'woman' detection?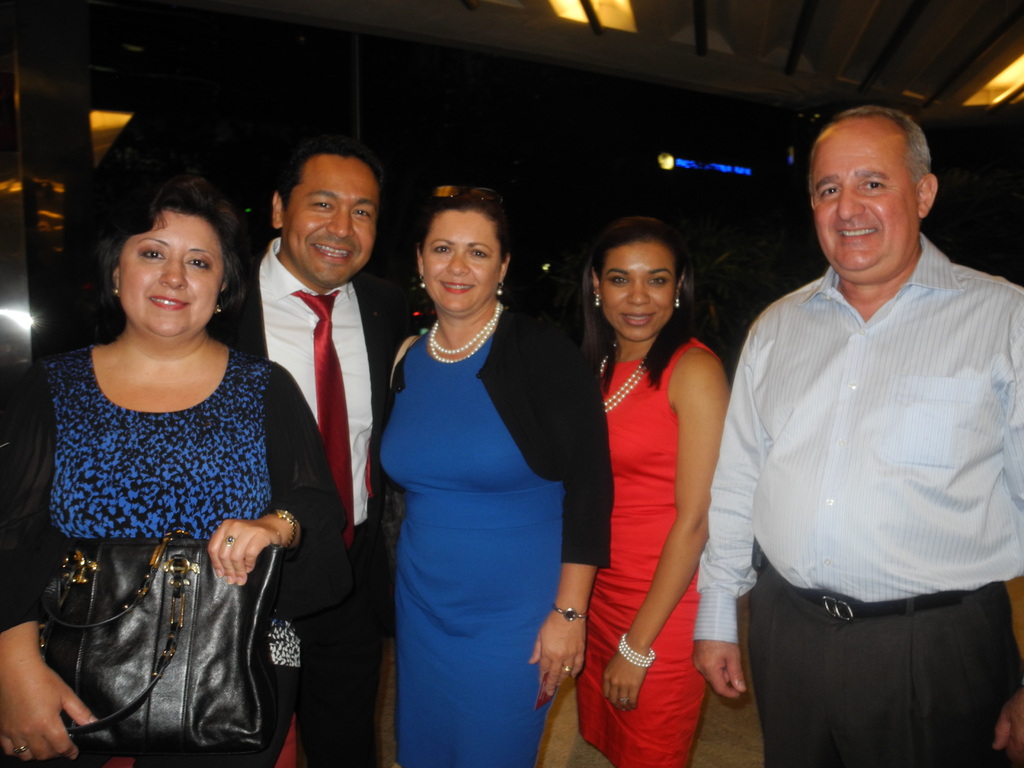
x1=0, y1=174, x2=348, y2=760
